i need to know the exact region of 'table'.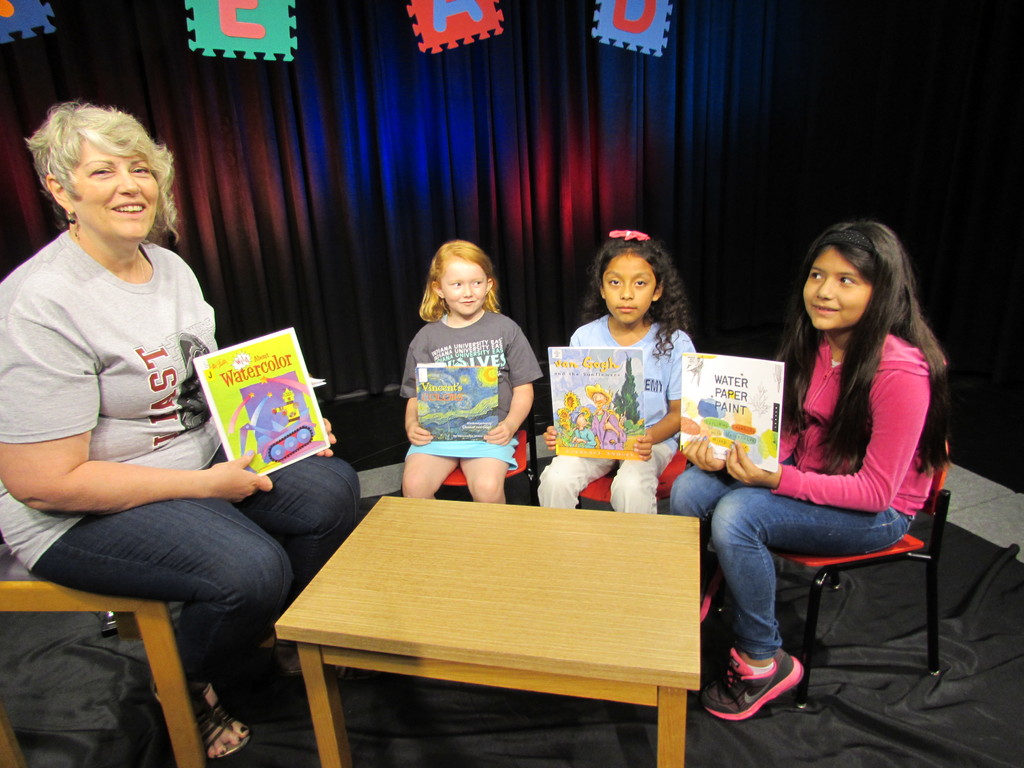
Region: [248,483,767,760].
